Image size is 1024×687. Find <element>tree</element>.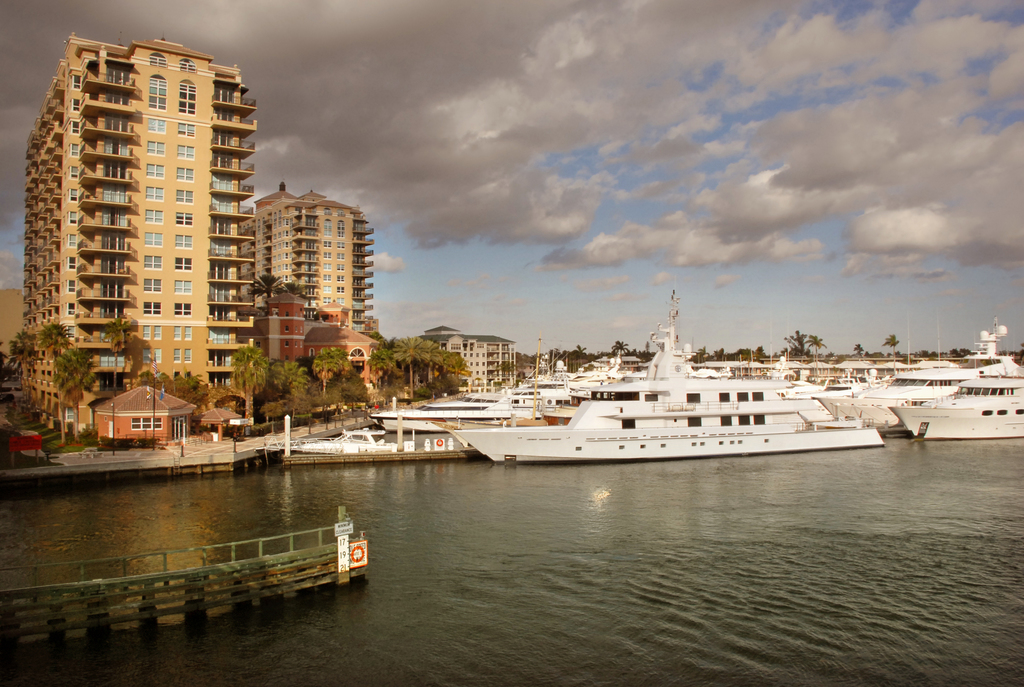
l=786, t=331, r=806, b=352.
